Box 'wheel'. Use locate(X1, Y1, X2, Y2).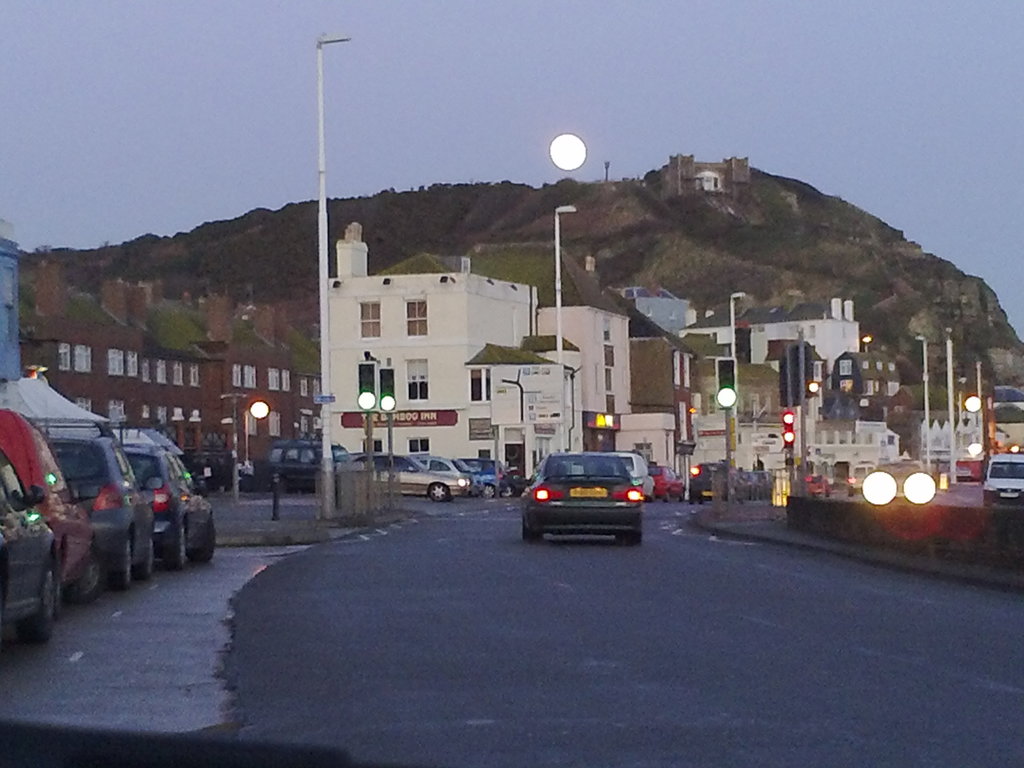
locate(17, 564, 59, 645).
